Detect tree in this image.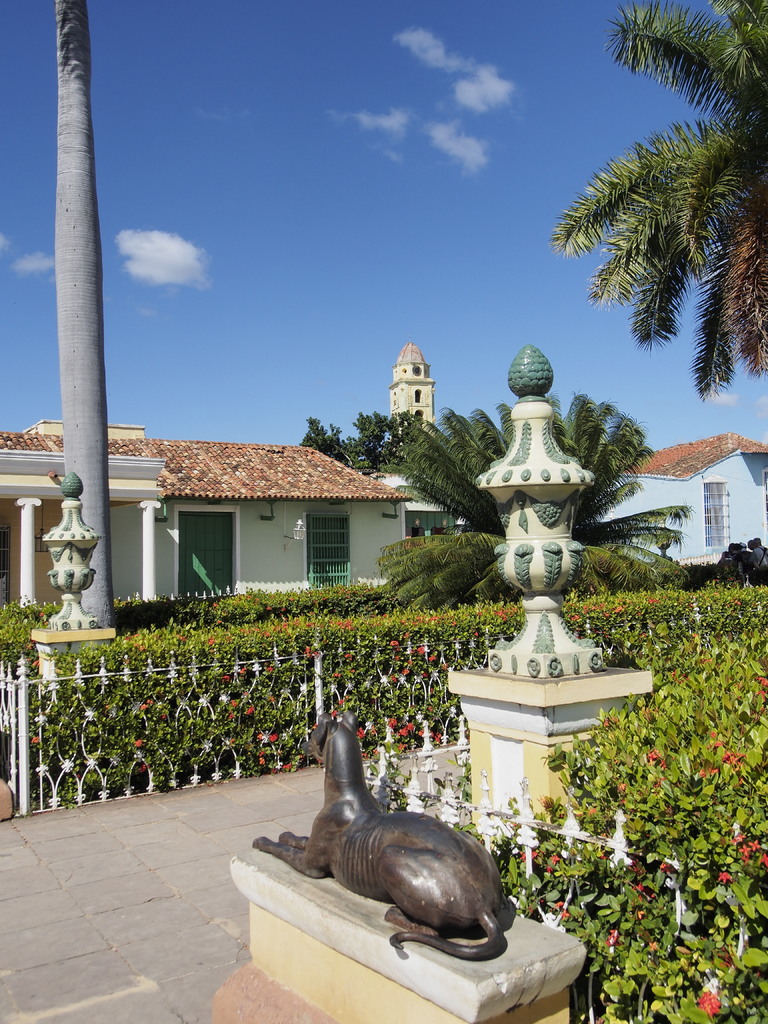
Detection: {"x1": 296, "y1": 391, "x2": 415, "y2": 486}.
